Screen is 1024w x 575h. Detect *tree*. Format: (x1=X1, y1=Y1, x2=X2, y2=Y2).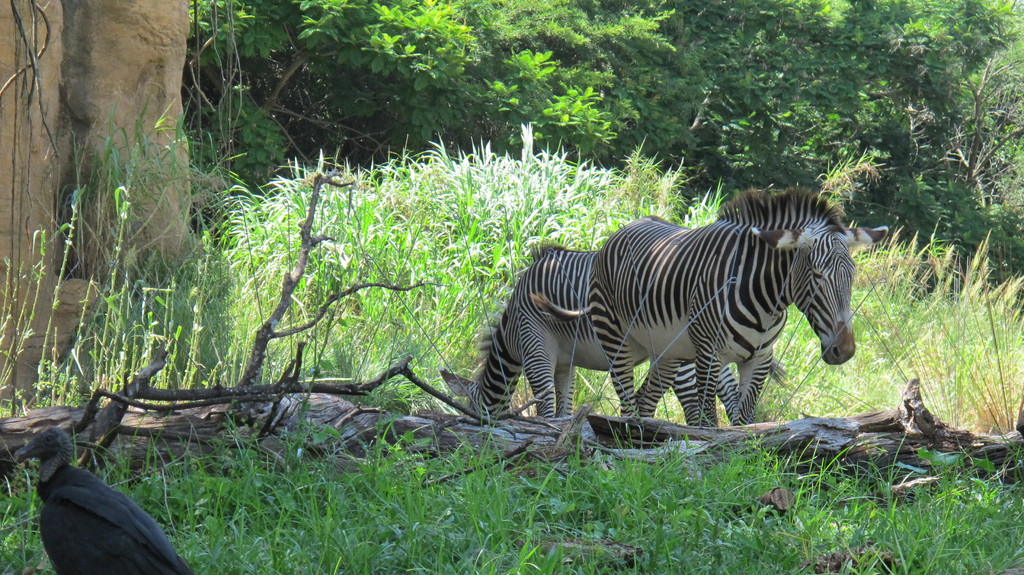
(x1=0, y1=0, x2=241, y2=406).
